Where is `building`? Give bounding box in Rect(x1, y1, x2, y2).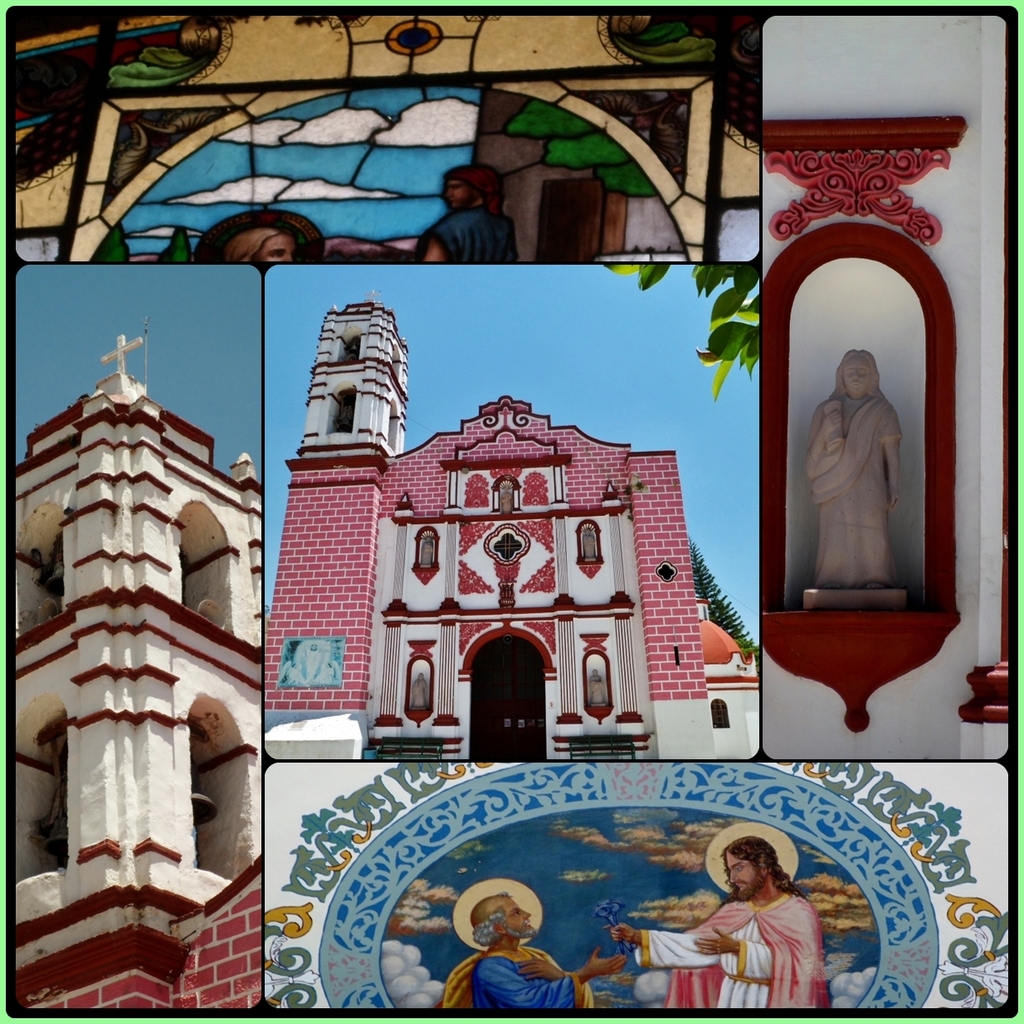
Rect(261, 290, 758, 756).
